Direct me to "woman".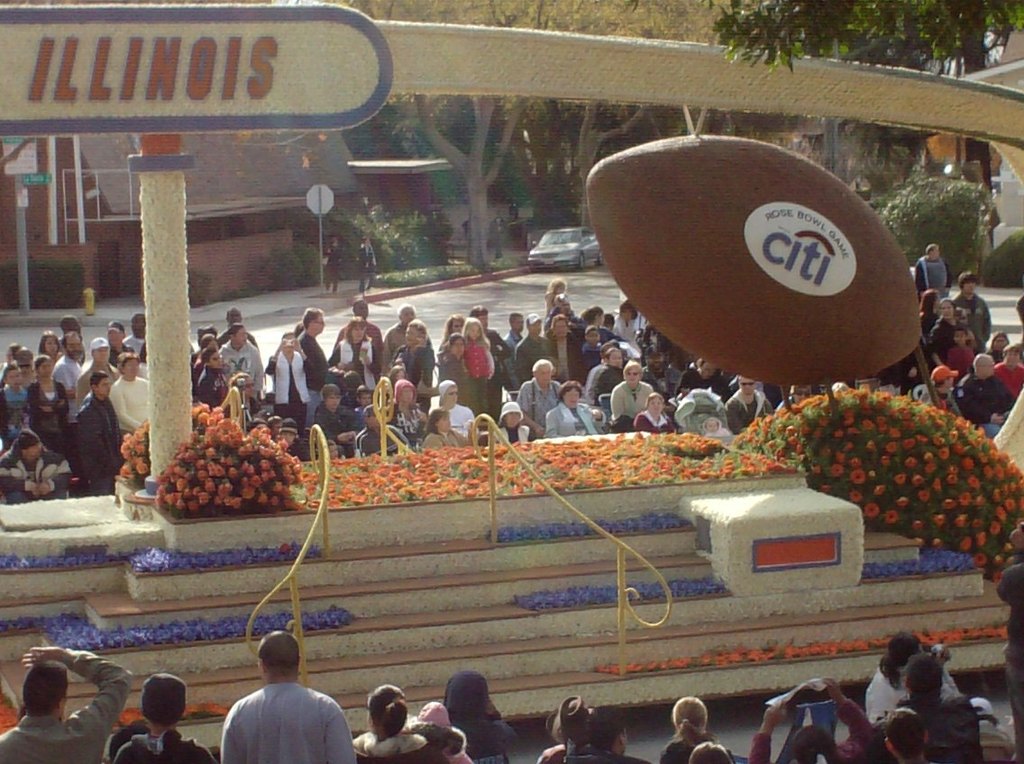
Direction: (x1=332, y1=314, x2=375, y2=386).
